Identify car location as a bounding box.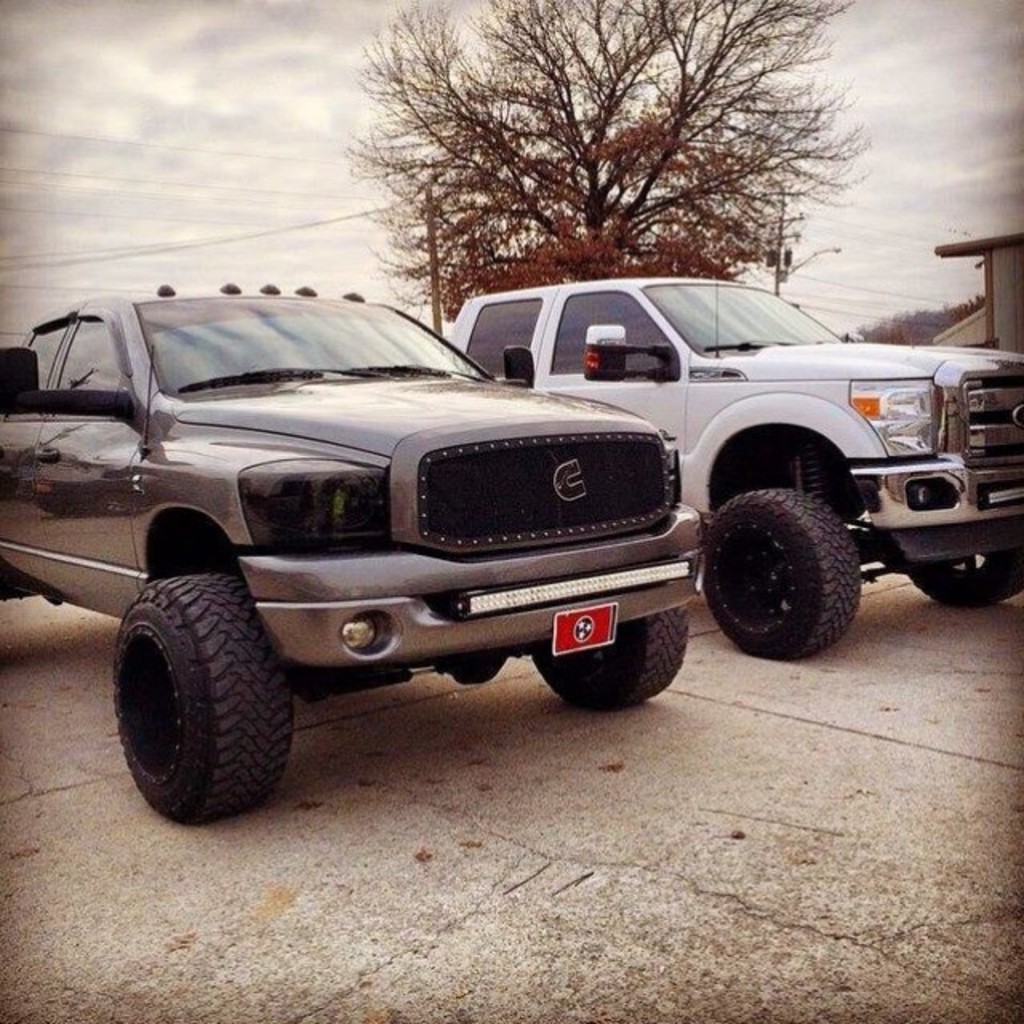
x1=443 y1=278 x2=1022 y2=664.
